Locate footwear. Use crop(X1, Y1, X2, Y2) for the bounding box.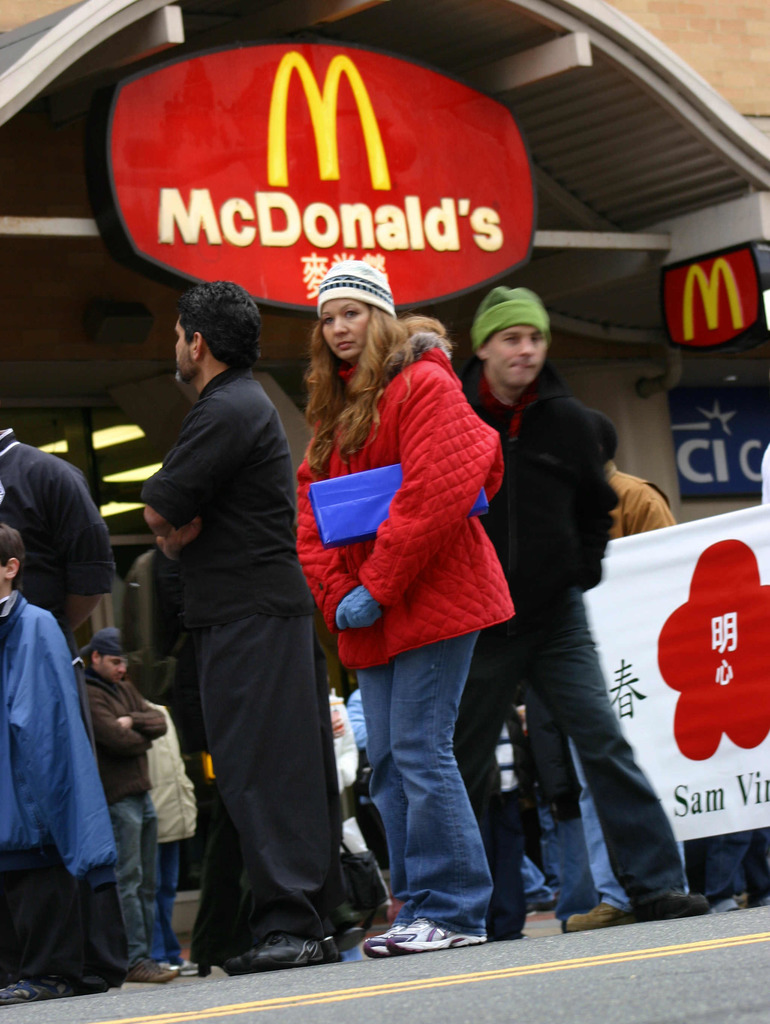
crop(565, 901, 648, 927).
